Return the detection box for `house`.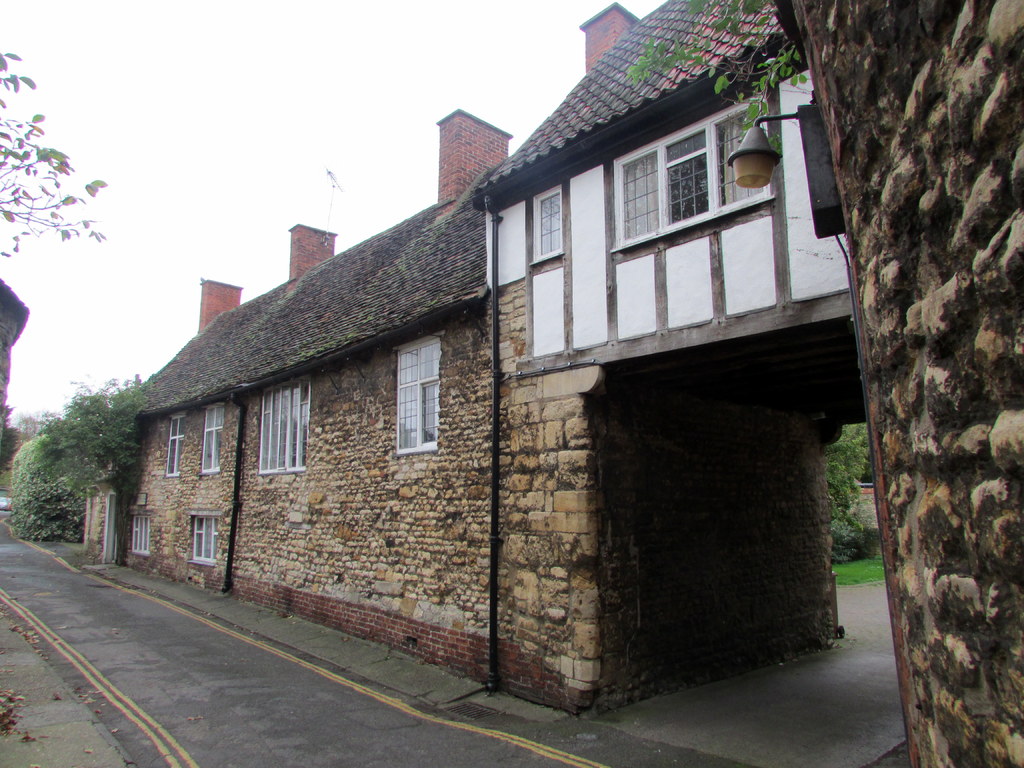
[left=79, top=111, right=513, bottom=682].
